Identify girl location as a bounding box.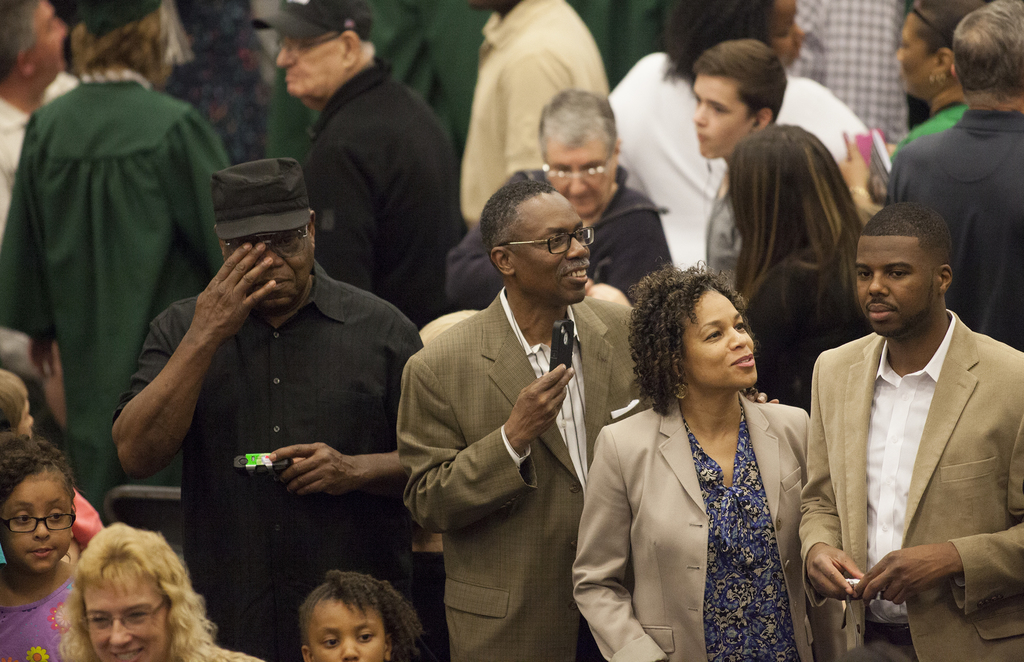
rect(733, 113, 858, 400).
